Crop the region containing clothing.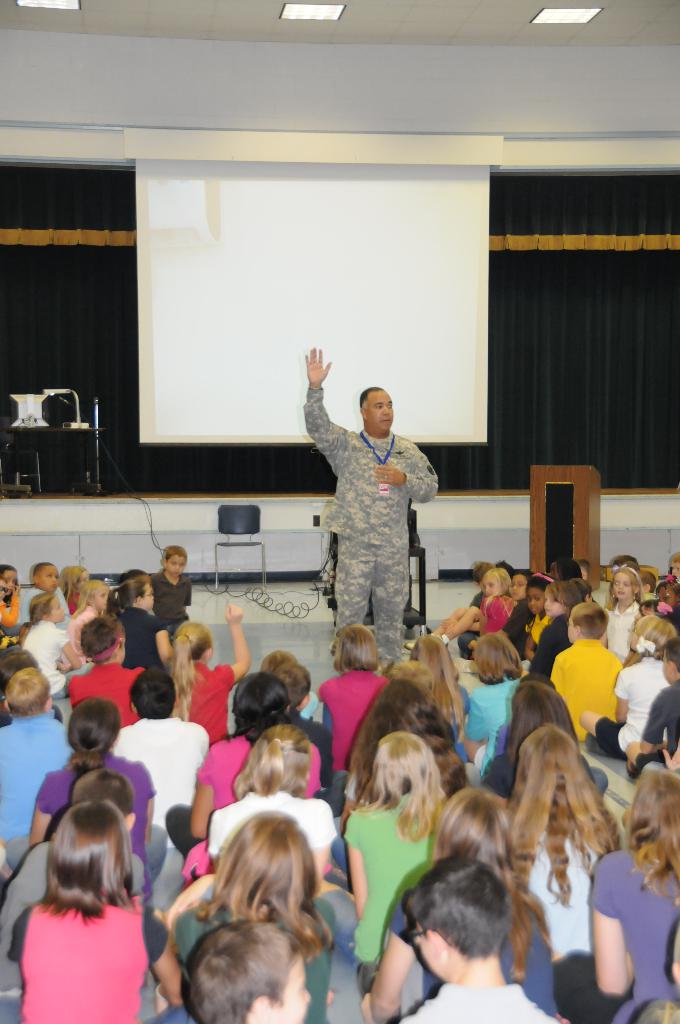
Crop region: x1=35, y1=753, x2=165, y2=879.
